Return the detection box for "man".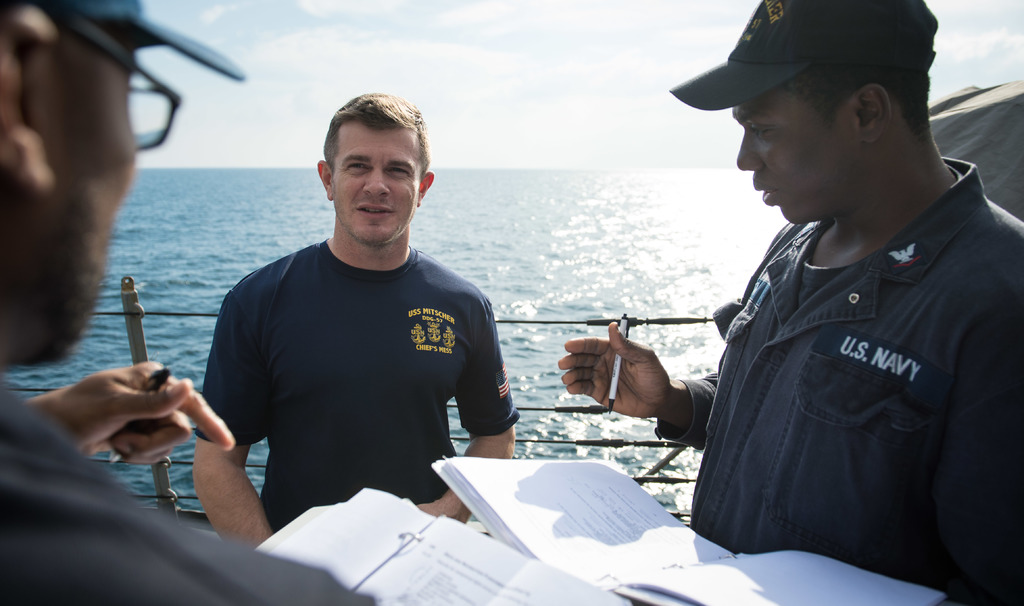
bbox=[0, 0, 376, 605].
